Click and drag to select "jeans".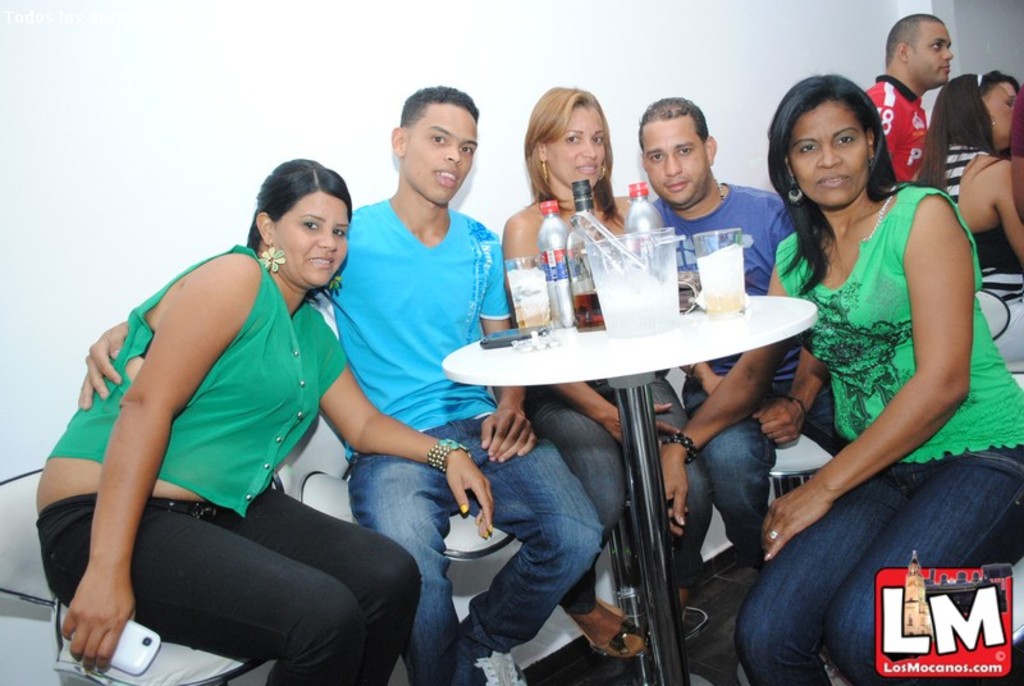
Selection: {"x1": 356, "y1": 412, "x2": 607, "y2": 685}.
